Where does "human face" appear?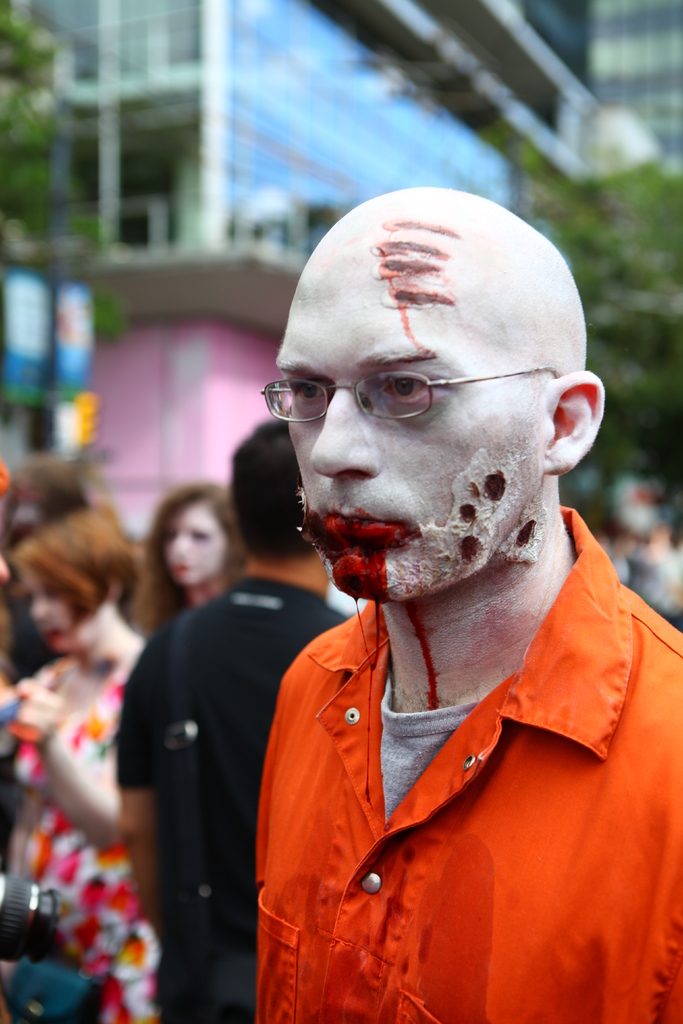
Appears at <box>159,504,227,581</box>.
